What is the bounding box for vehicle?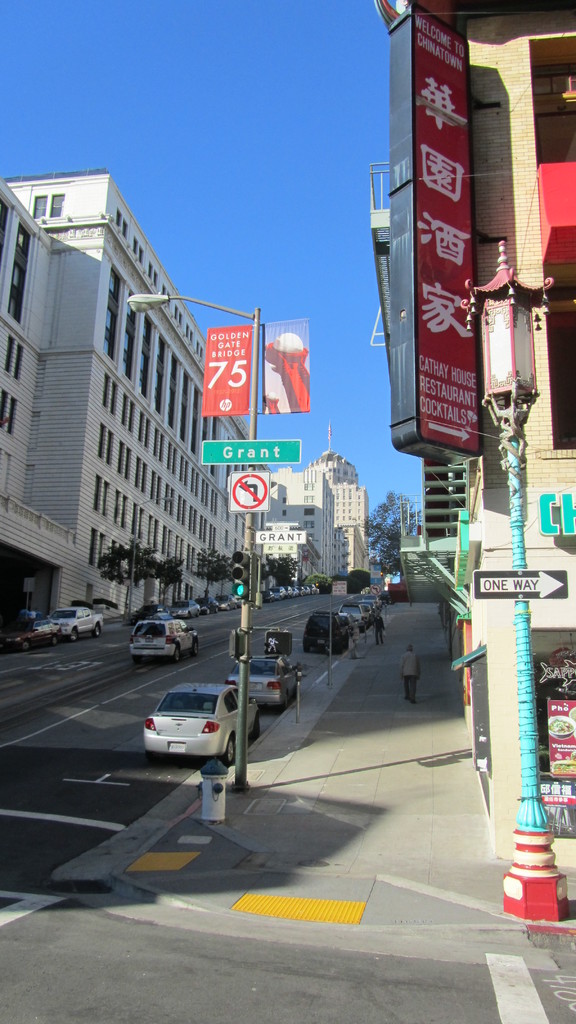
(39, 599, 107, 650).
